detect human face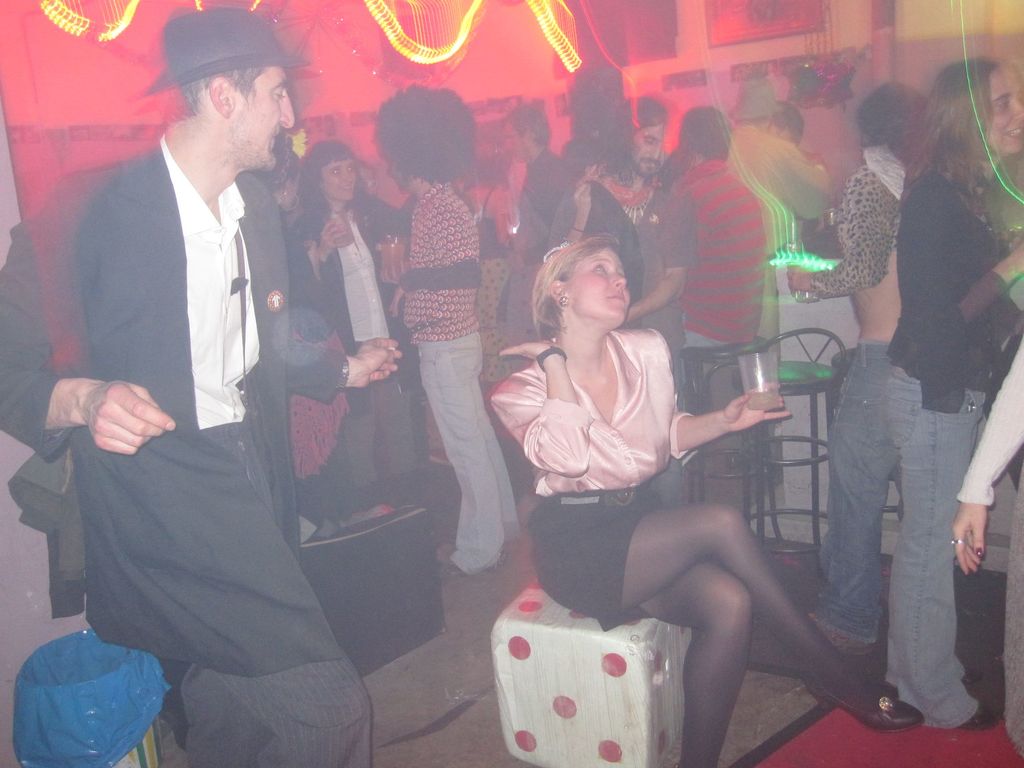
<box>627,122,674,176</box>
